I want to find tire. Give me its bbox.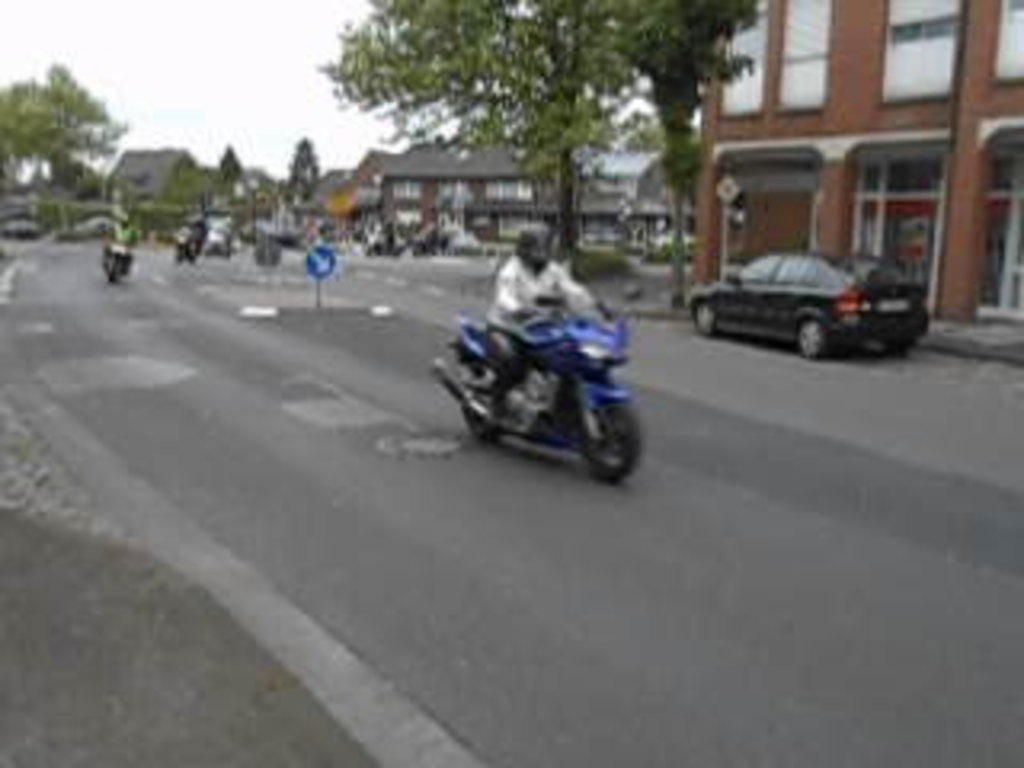
(left=221, top=243, right=230, bottom=269).
